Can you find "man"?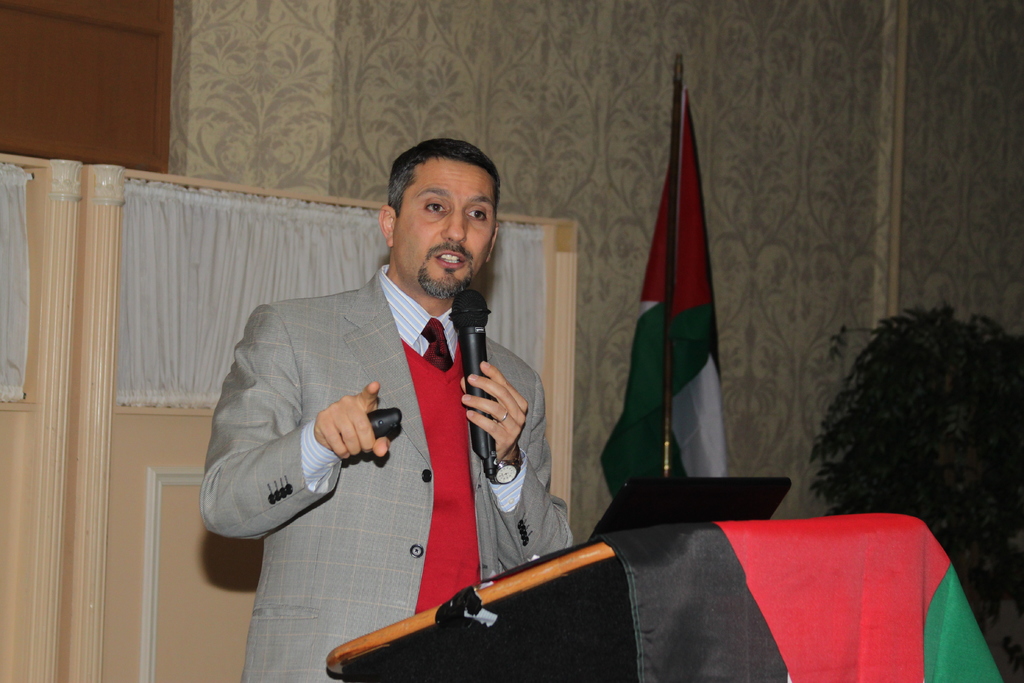
Yes, bounding box: [207,177,547,621].
